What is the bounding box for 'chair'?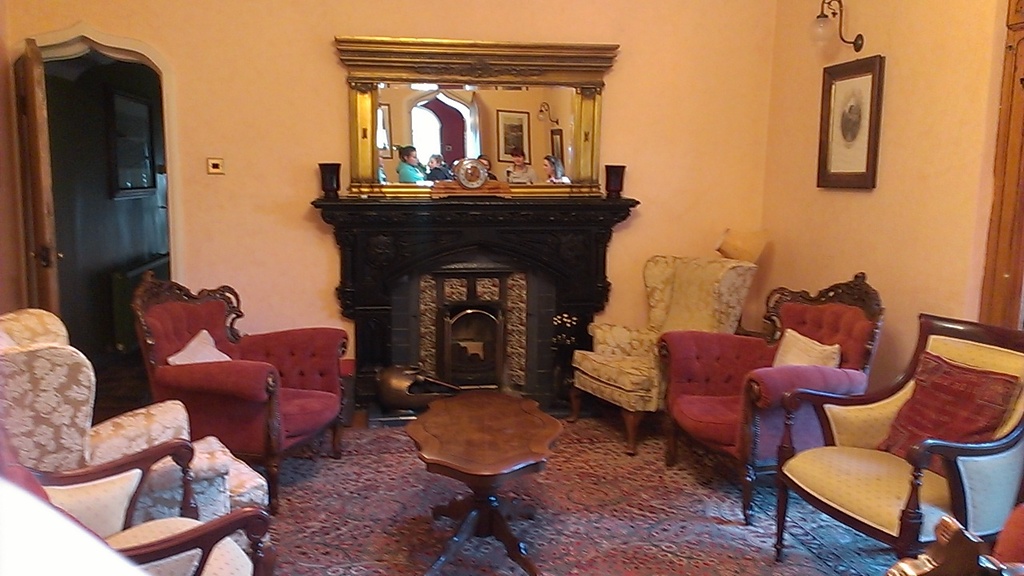
detection(773, 314, 1023, 562).
